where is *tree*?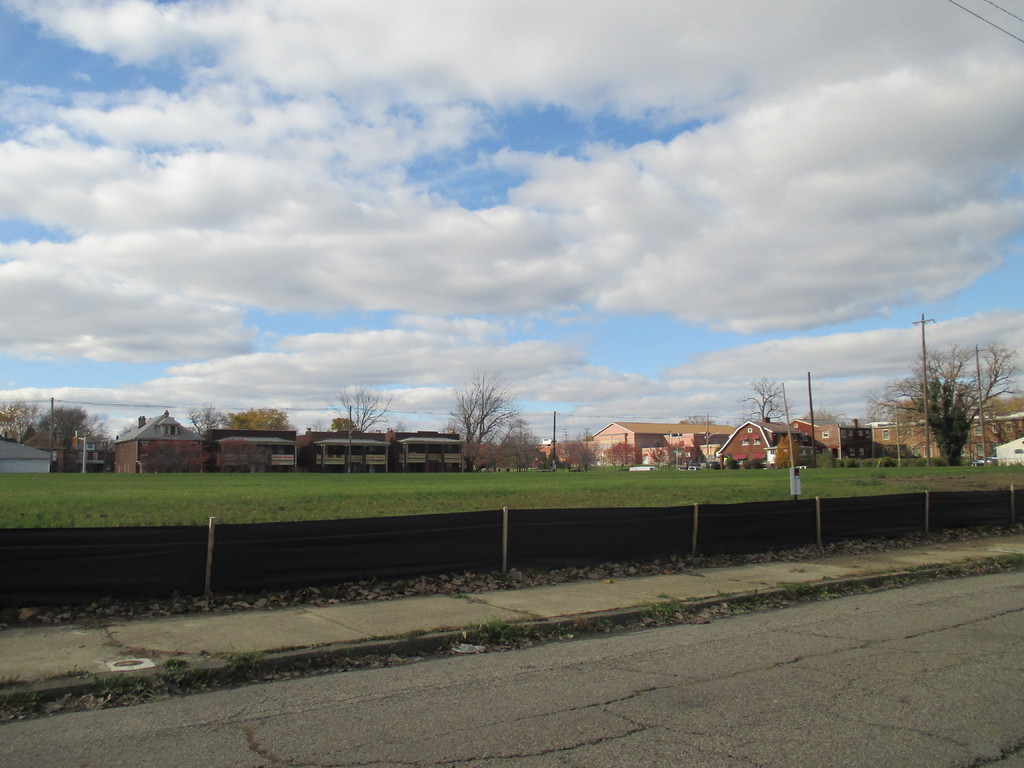
Rect(431, 367, 527, 463).
